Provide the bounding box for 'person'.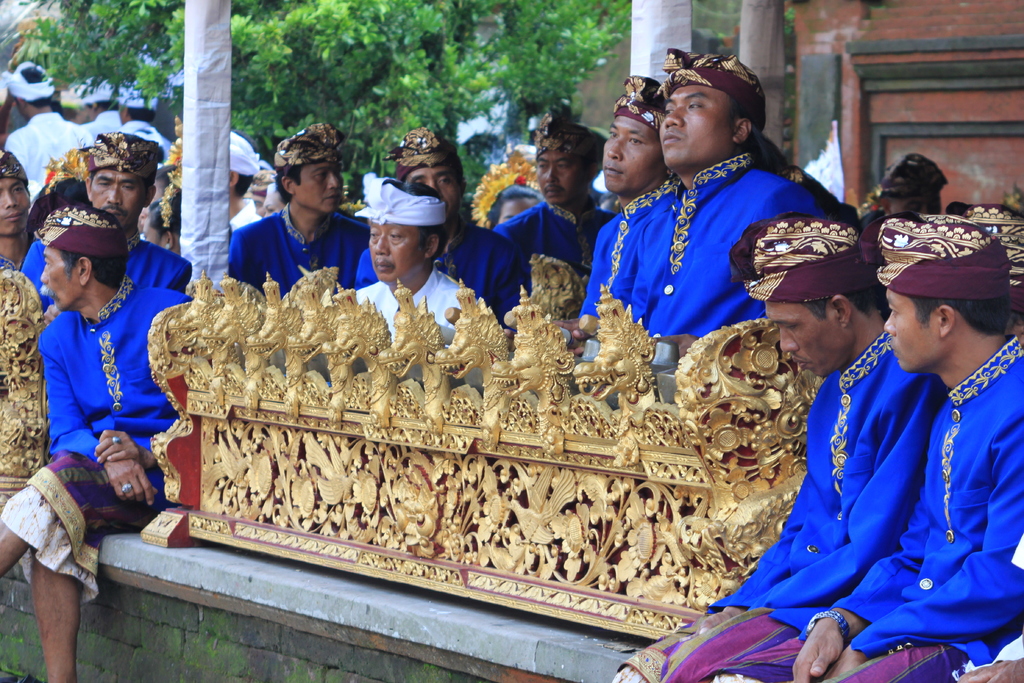
l=31, t=168, r=97, b=243.
